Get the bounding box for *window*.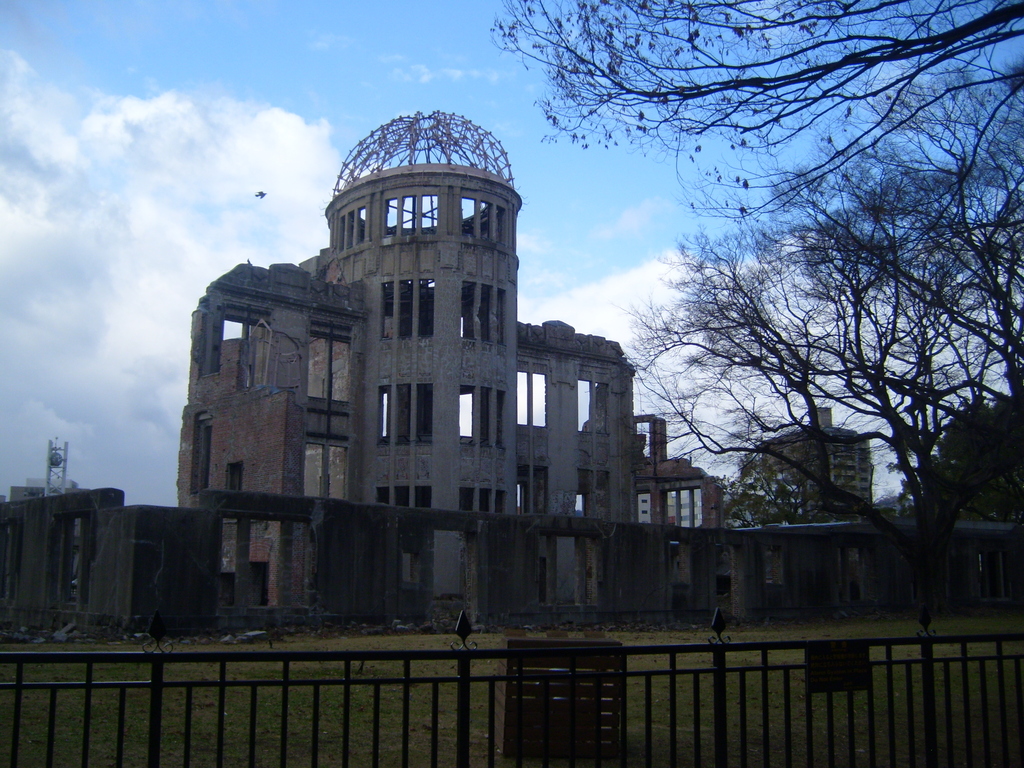
378, 383, 435, 447.
